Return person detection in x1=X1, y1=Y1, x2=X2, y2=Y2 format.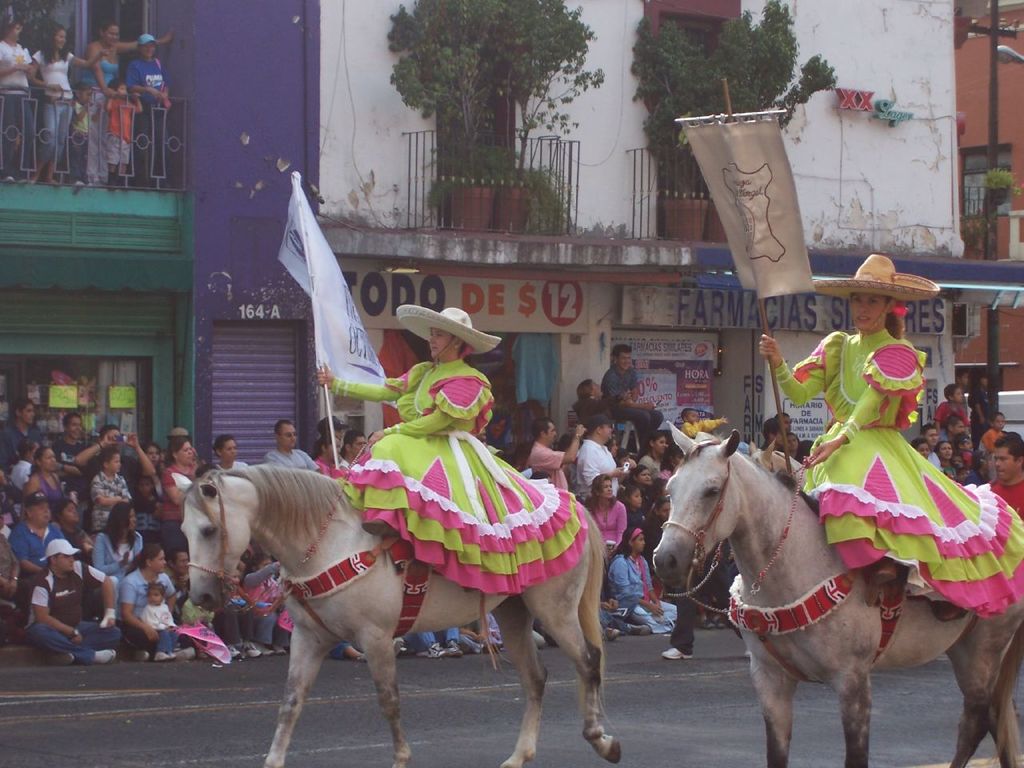
x1=759, y1=252, x2=1023, y2=618.
